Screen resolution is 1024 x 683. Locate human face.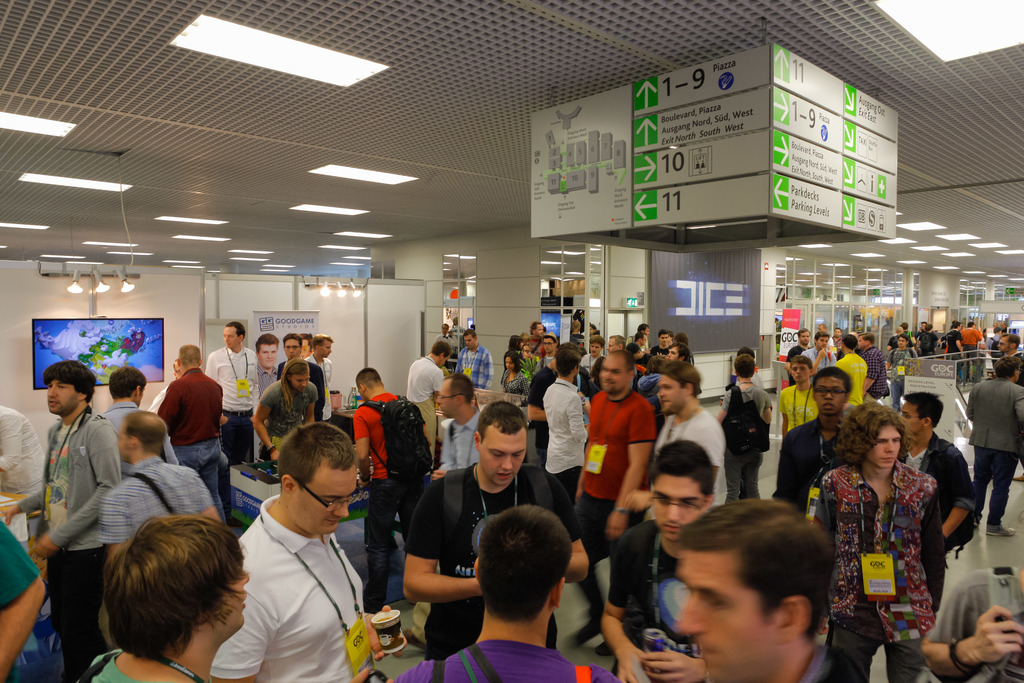
pyautogui.locateOnScreen(209, 562, 253, 636).
